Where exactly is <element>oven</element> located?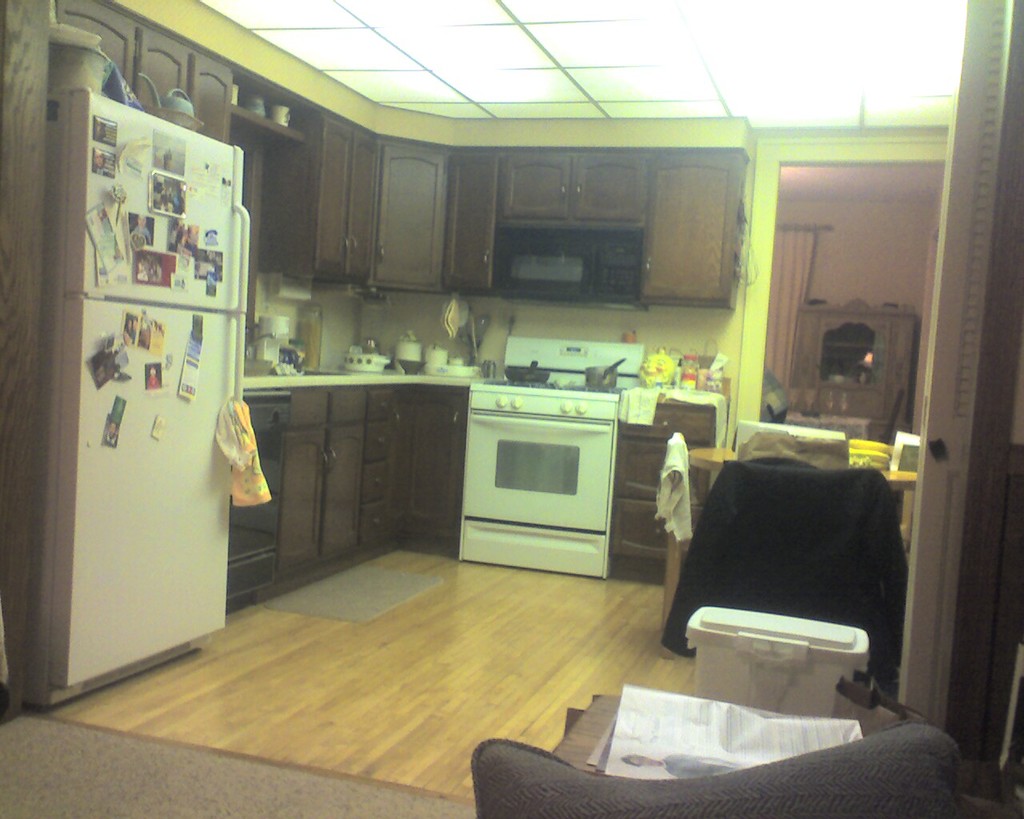
Its bounding box is {"x1": 453, "y1": 403, "x2": 624, "y2": 577}.
